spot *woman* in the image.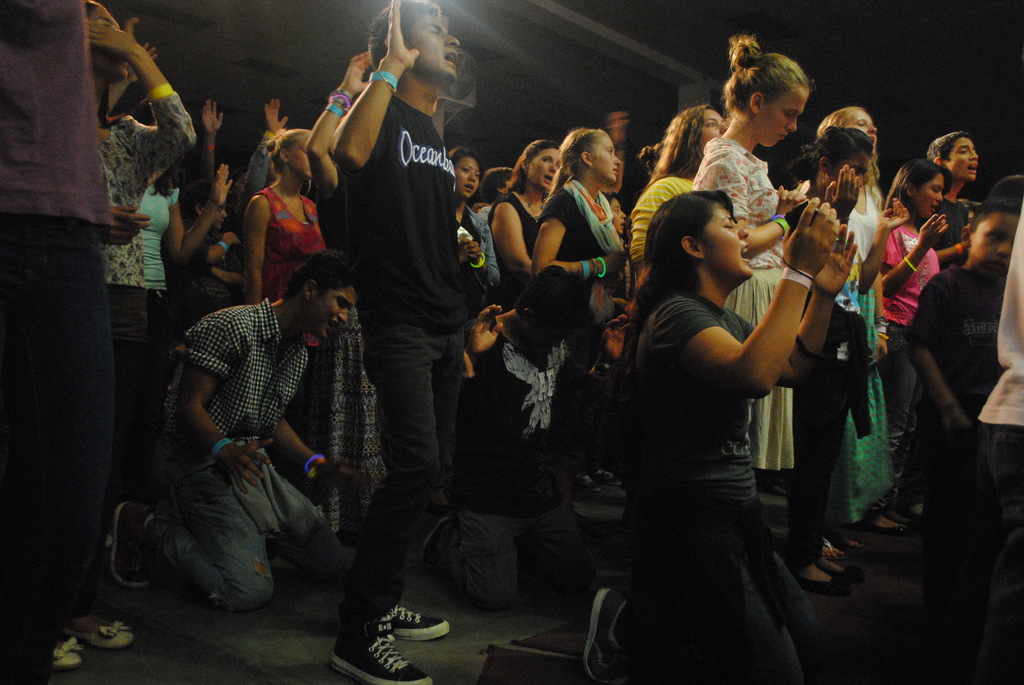
*woman* found at detection(442, 146, 507, 324).
